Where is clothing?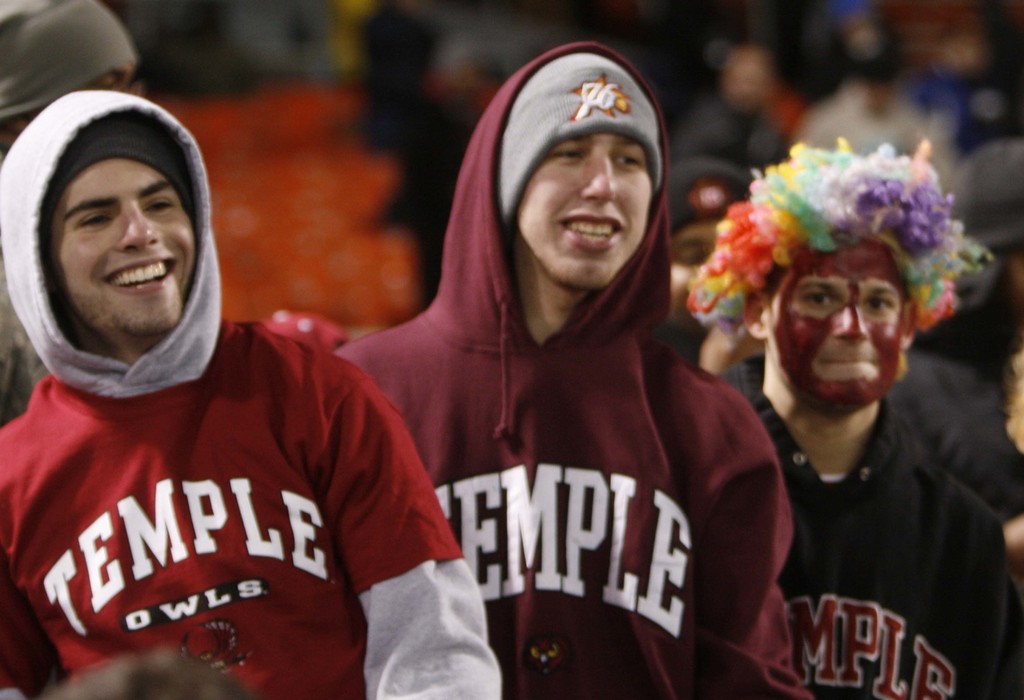
l=0, t=86, r=506, b=699.
